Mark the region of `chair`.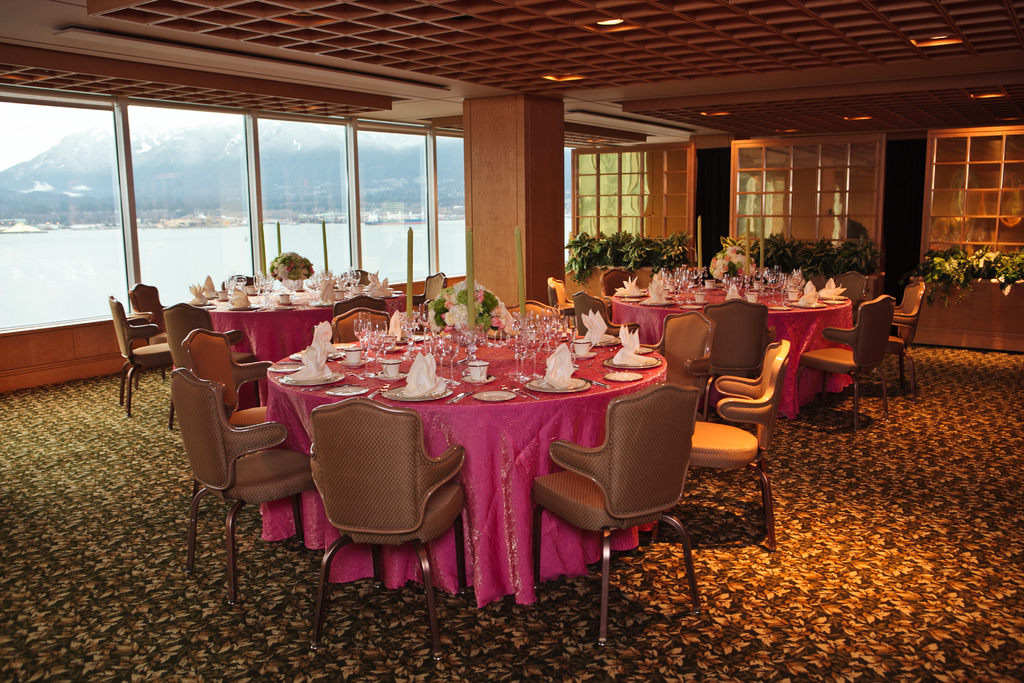
Region: x1=334, y1=292, x2=384, y2=315.
